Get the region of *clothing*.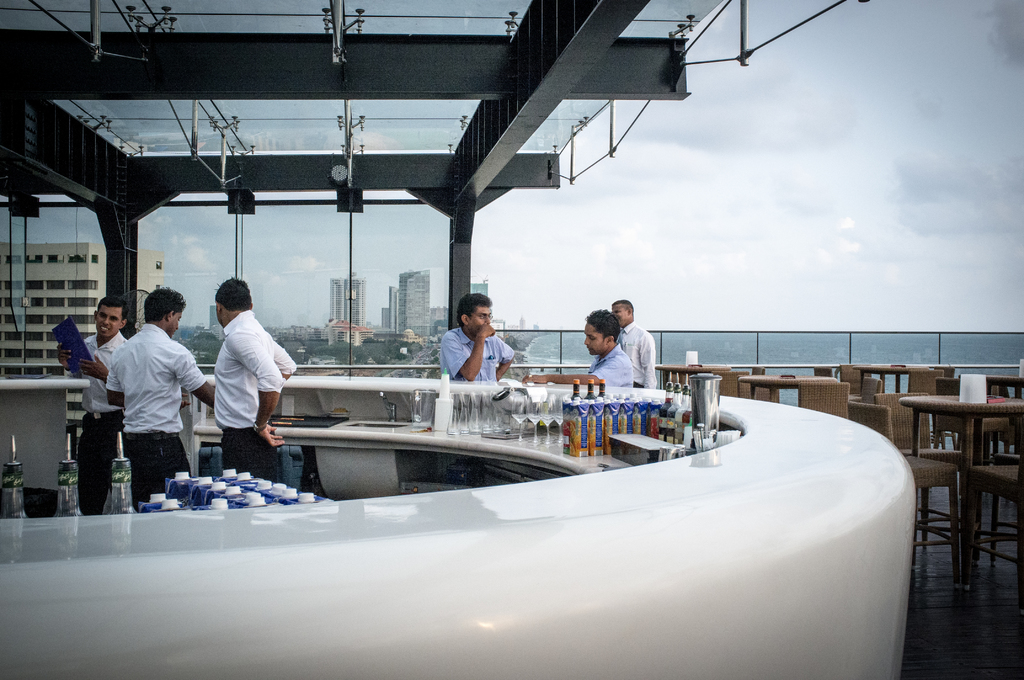
rect(593, 348, 631, 385).
